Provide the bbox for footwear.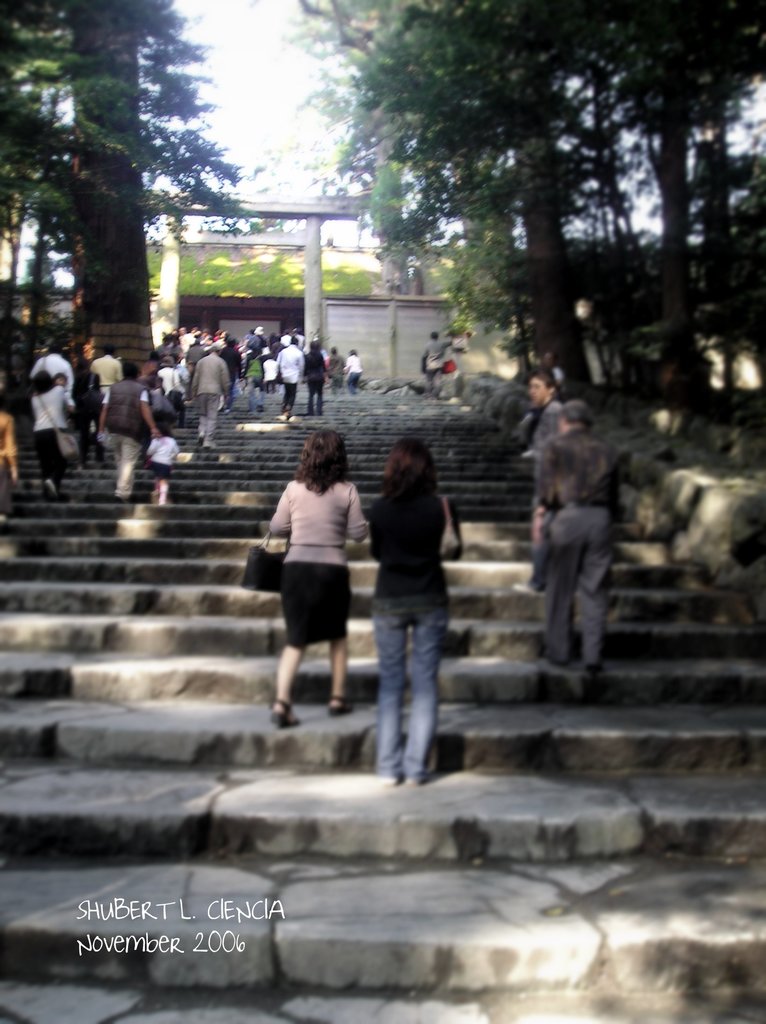
pyautogui.locateOnScreen(266, 696, 298, 730).
